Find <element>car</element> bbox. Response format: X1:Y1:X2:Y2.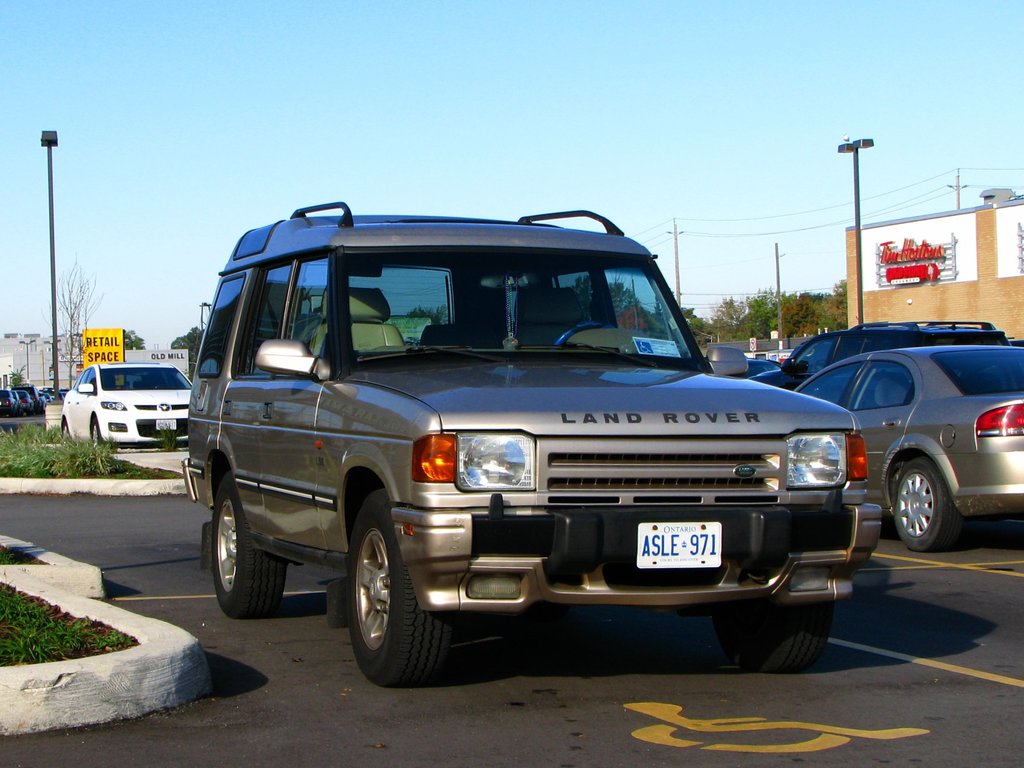
58:360:194:448.
